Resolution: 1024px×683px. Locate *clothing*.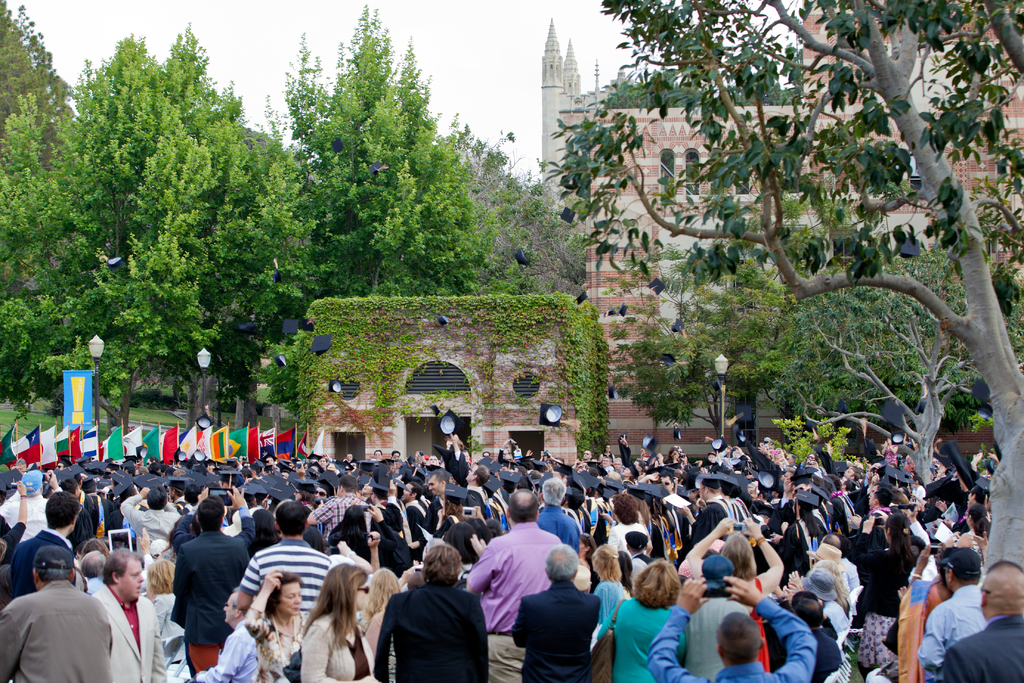
region(380, 498, 406, 523).
